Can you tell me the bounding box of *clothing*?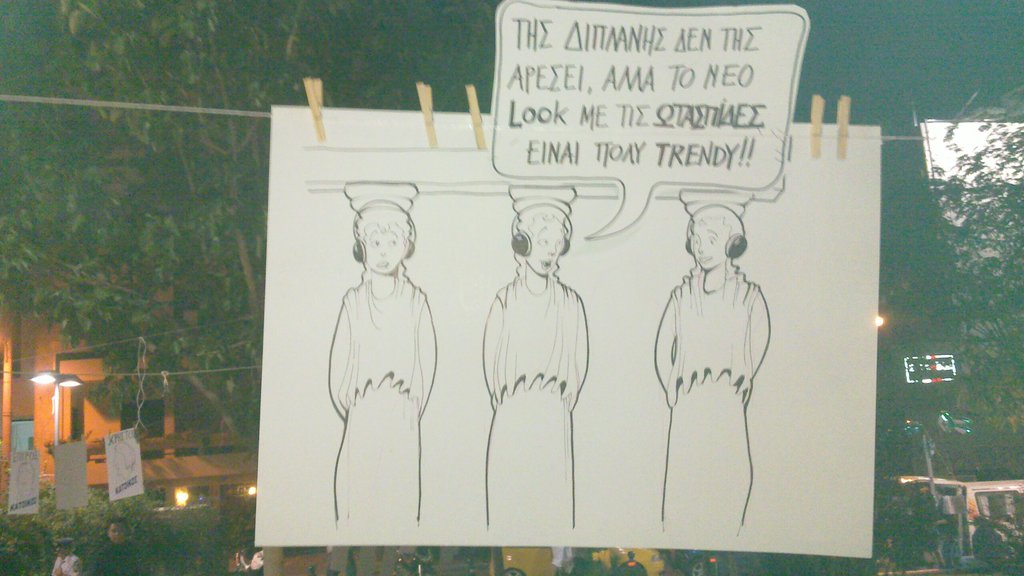
region(42, 559, 83, 575).
